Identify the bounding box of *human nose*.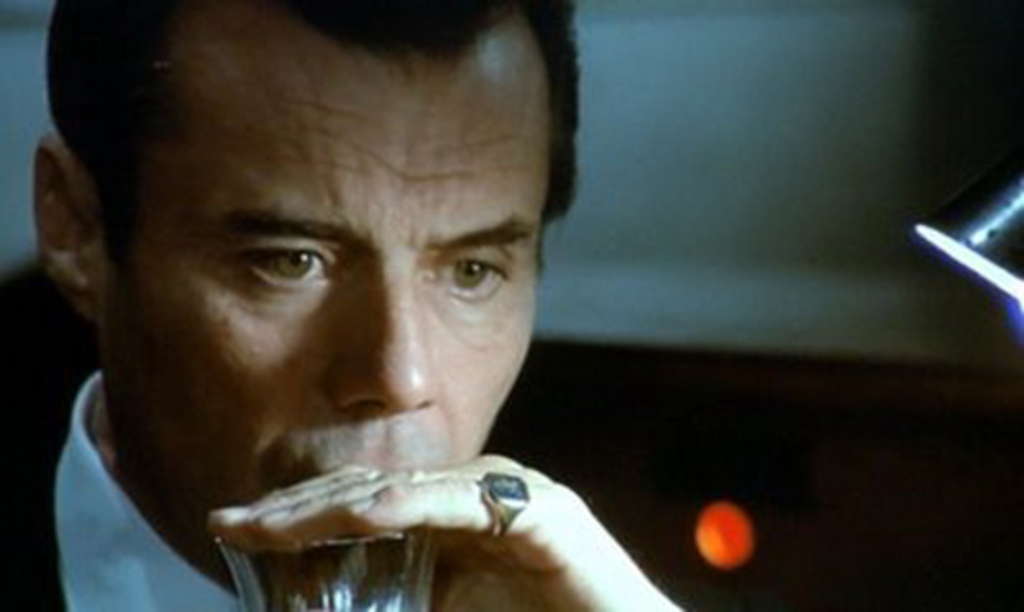
detection(330, 266, 440, 416).
